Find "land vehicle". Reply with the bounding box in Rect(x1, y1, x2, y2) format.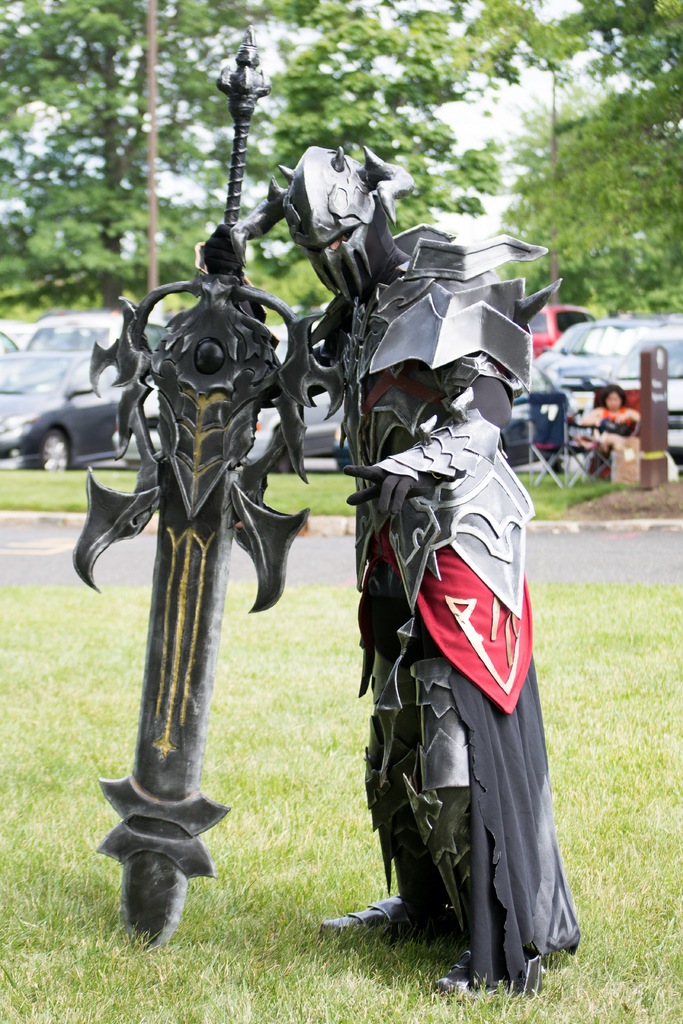
Rect(22, 316, 115, 350).
